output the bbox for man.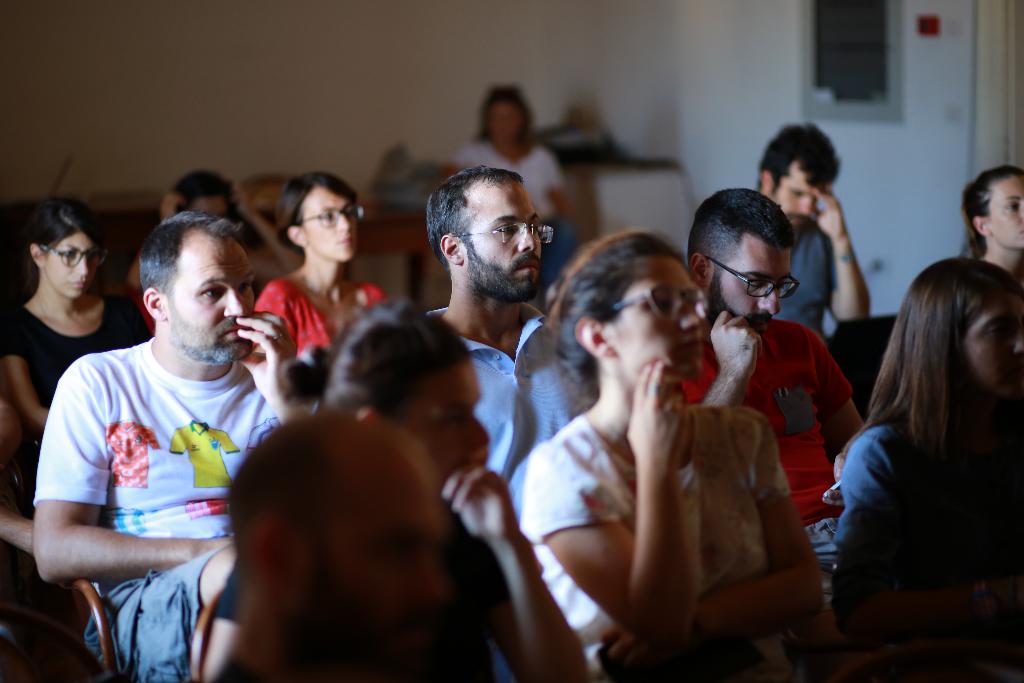
left=750, top=128, right=872, bottom=336.
